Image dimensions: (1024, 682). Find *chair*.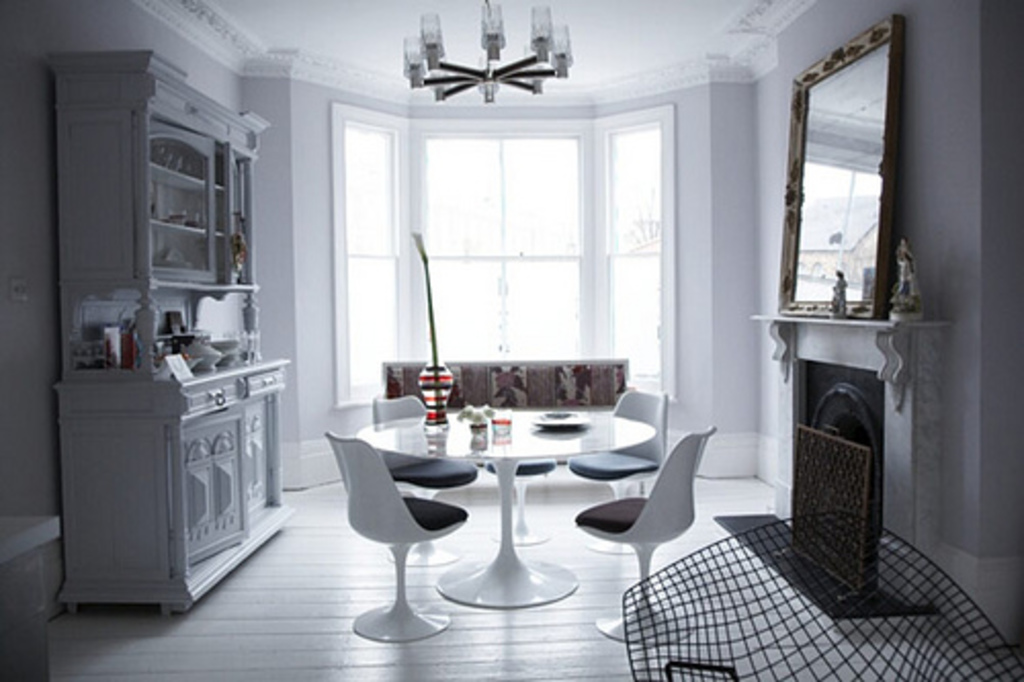
bbox(569, 426, 717, 643).
